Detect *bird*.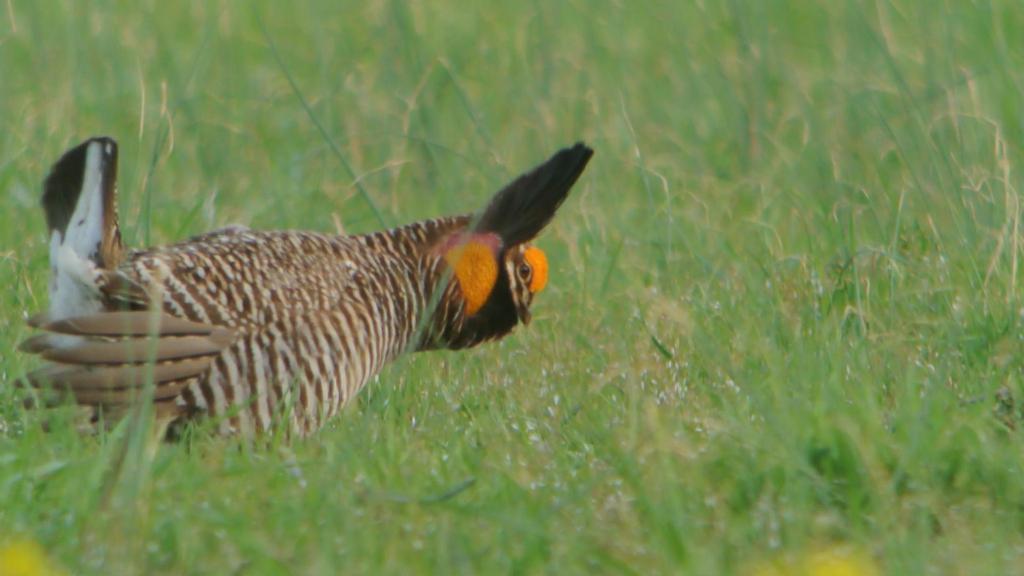
Detected at {"left": 10, "top": 132, "right": 590, "bottom": 456}.
